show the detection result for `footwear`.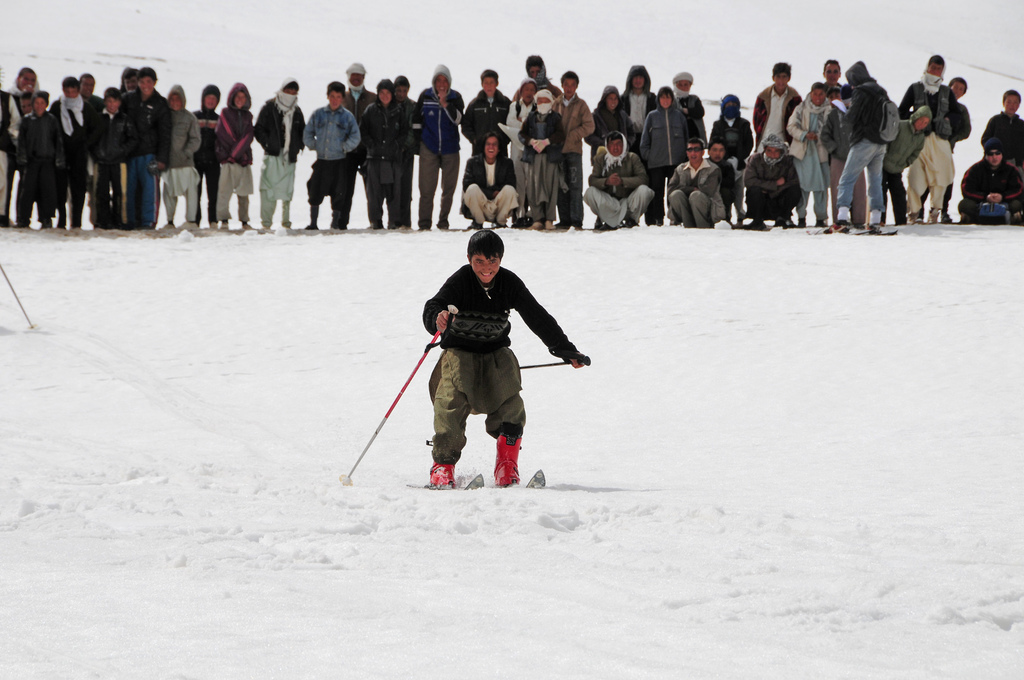
crop(744, 218, 767, 231).
